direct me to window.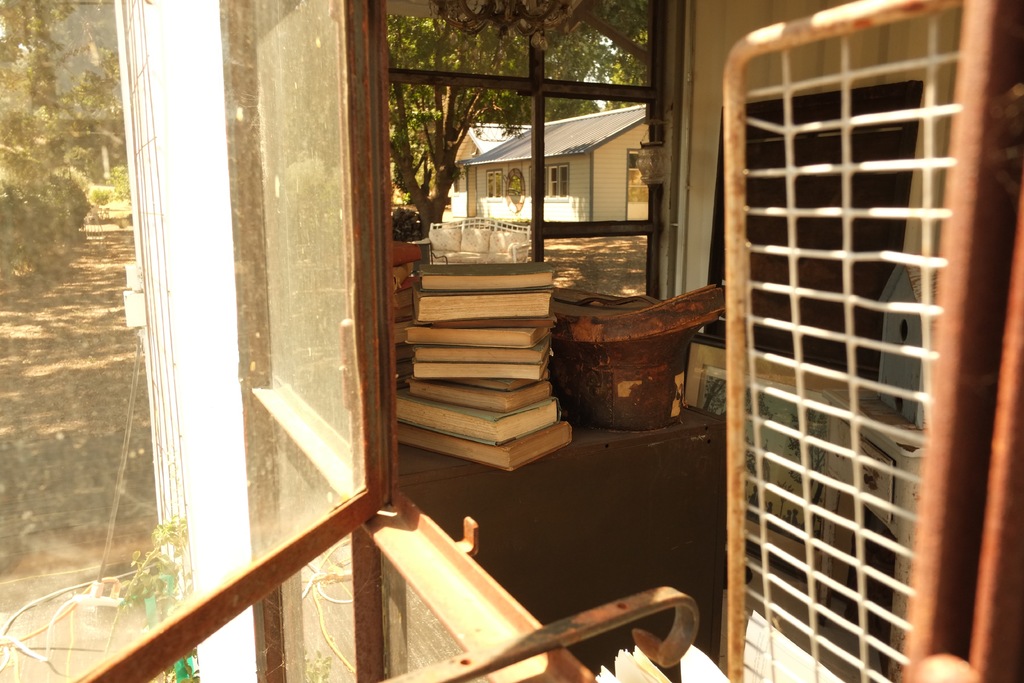
Direction: Rect(546, 169, 572, 199).
